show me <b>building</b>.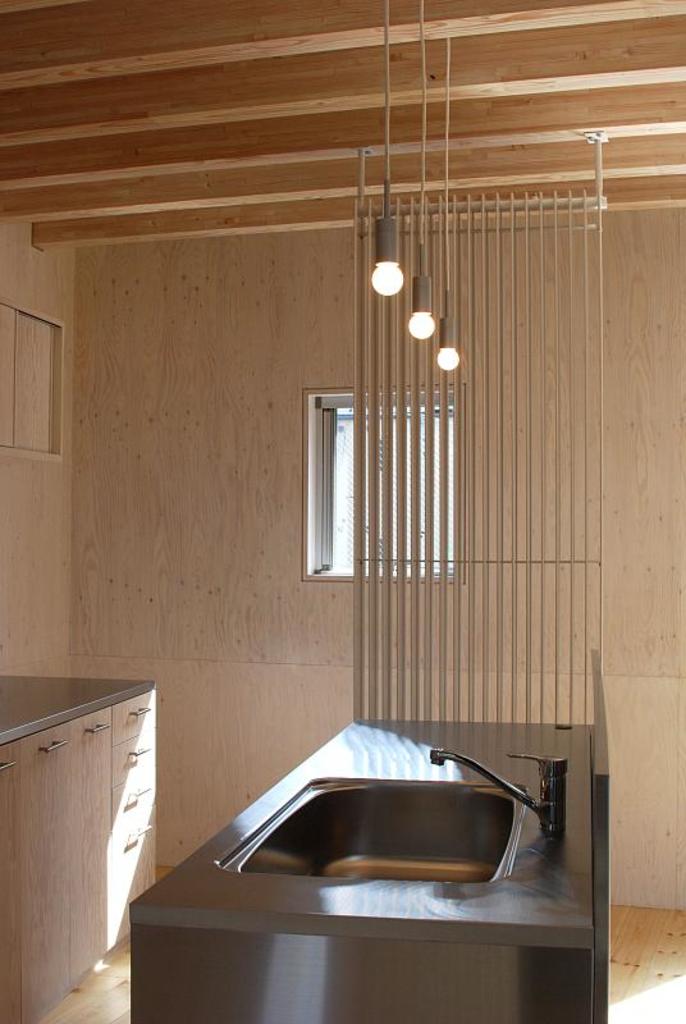
<b>building</b> is here: detection(0, 0, 685, 1023).
